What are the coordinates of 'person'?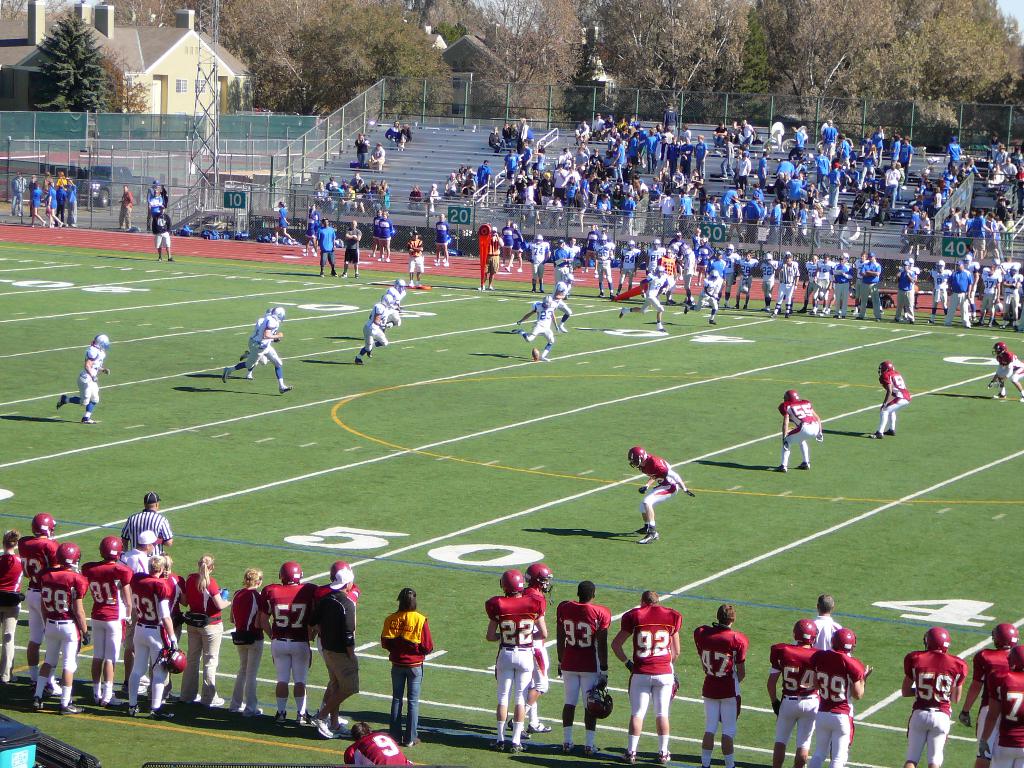
(798,250,824,308).
